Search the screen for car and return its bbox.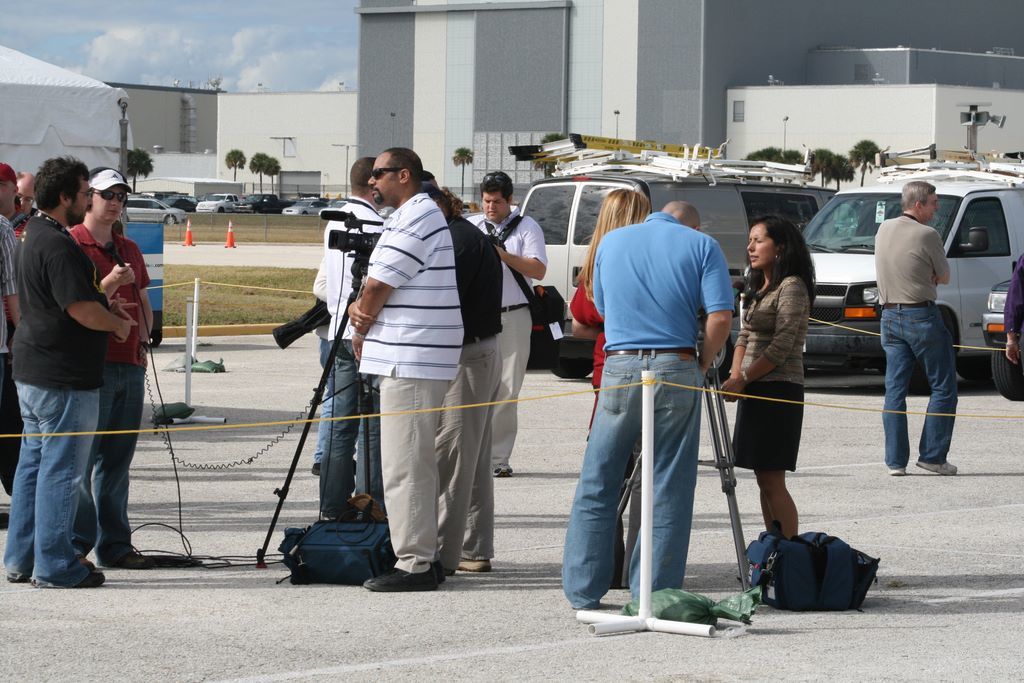
Found: select_region(738, 177, 1023, 384).
